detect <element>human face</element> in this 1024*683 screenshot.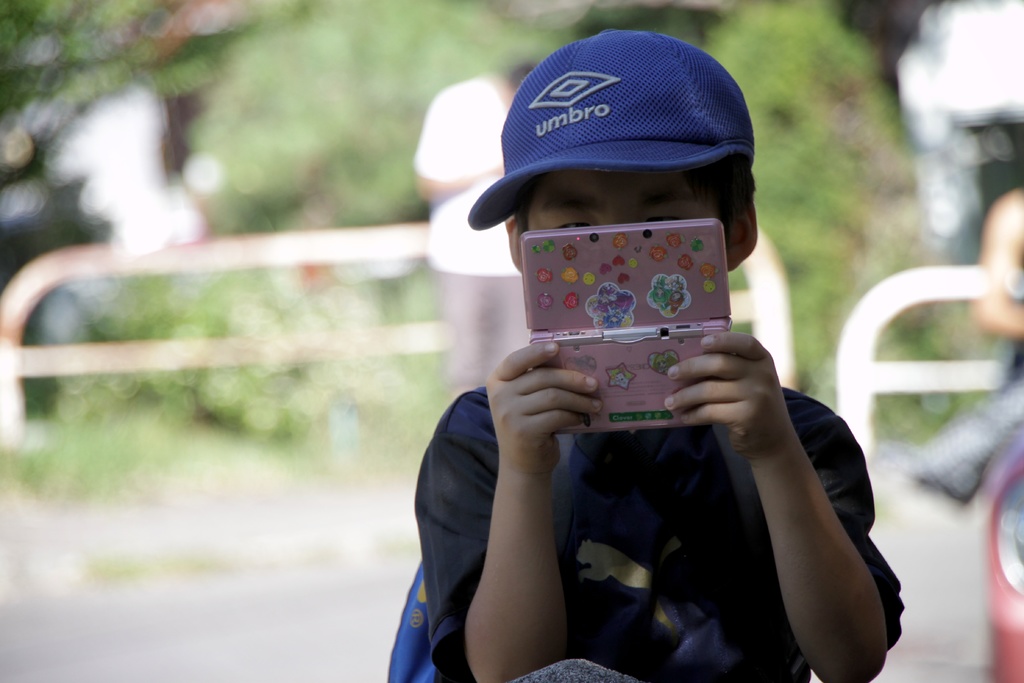
Detection: [516, 177, 763, 261].
